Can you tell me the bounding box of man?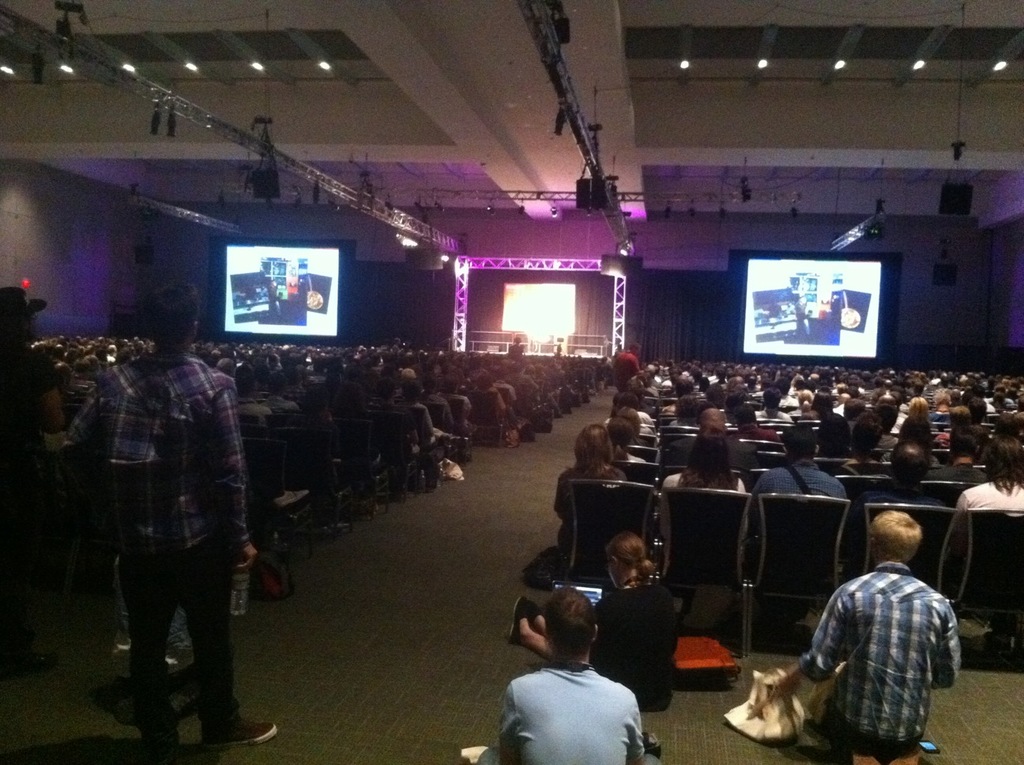
[left=611, top=341, right=640, bottom=385].
